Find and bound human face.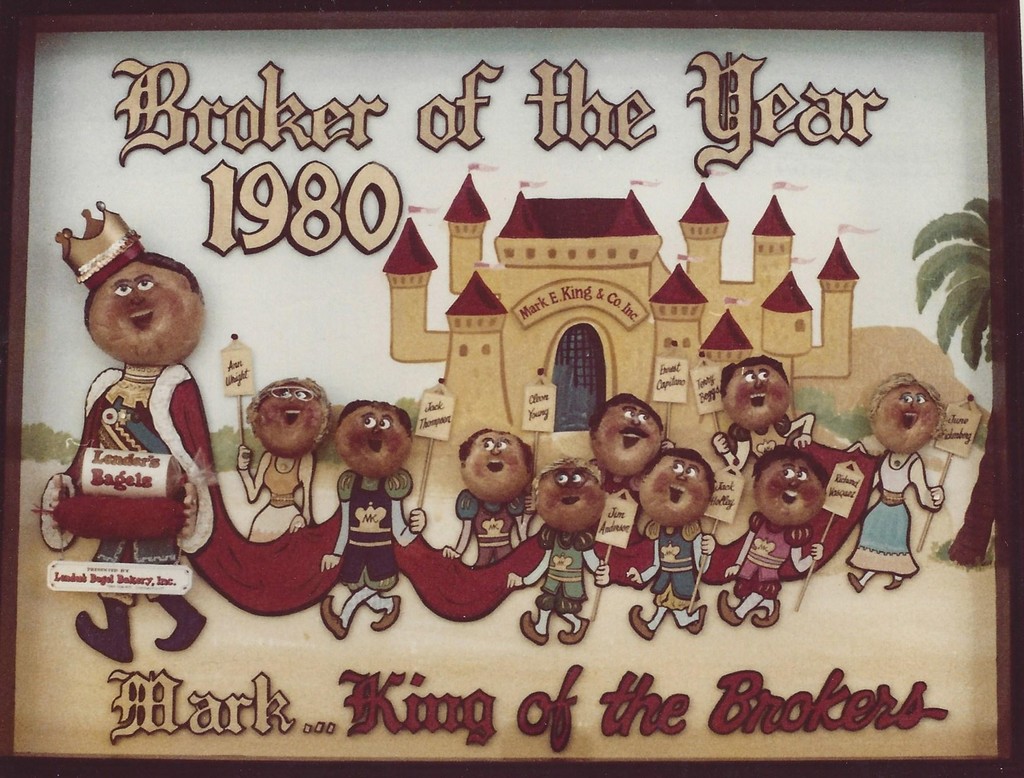
Bound: bbox=(536, 470, 605, 539).
